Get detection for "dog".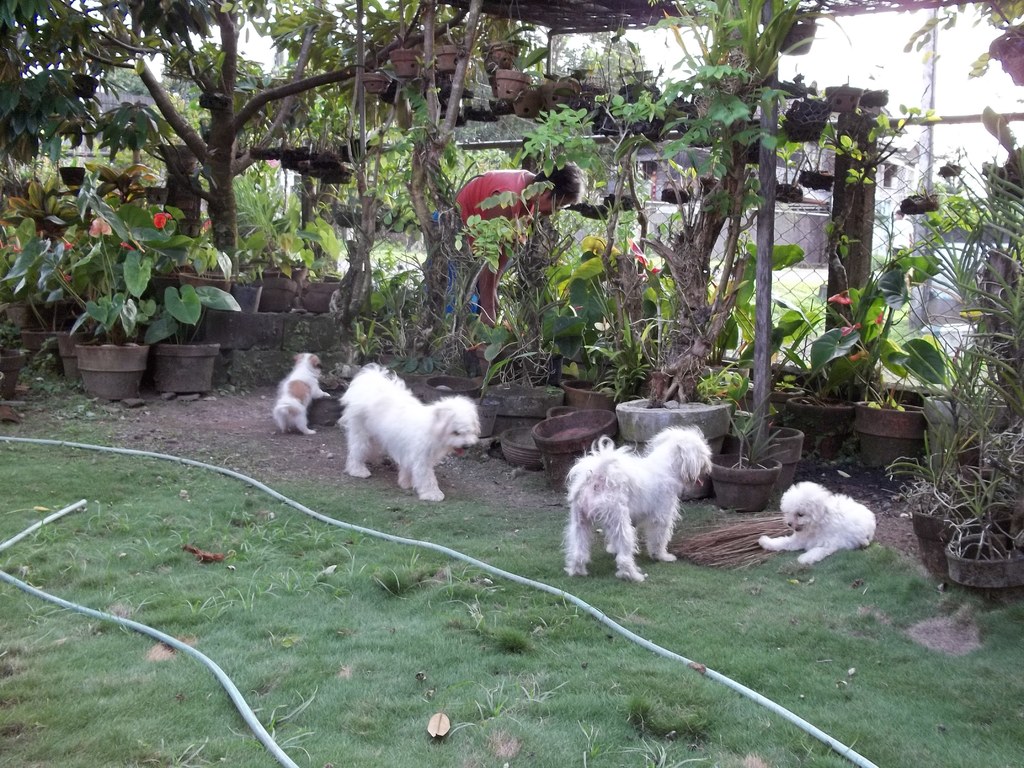
Detection: box=[759, 479, 879, 564].
